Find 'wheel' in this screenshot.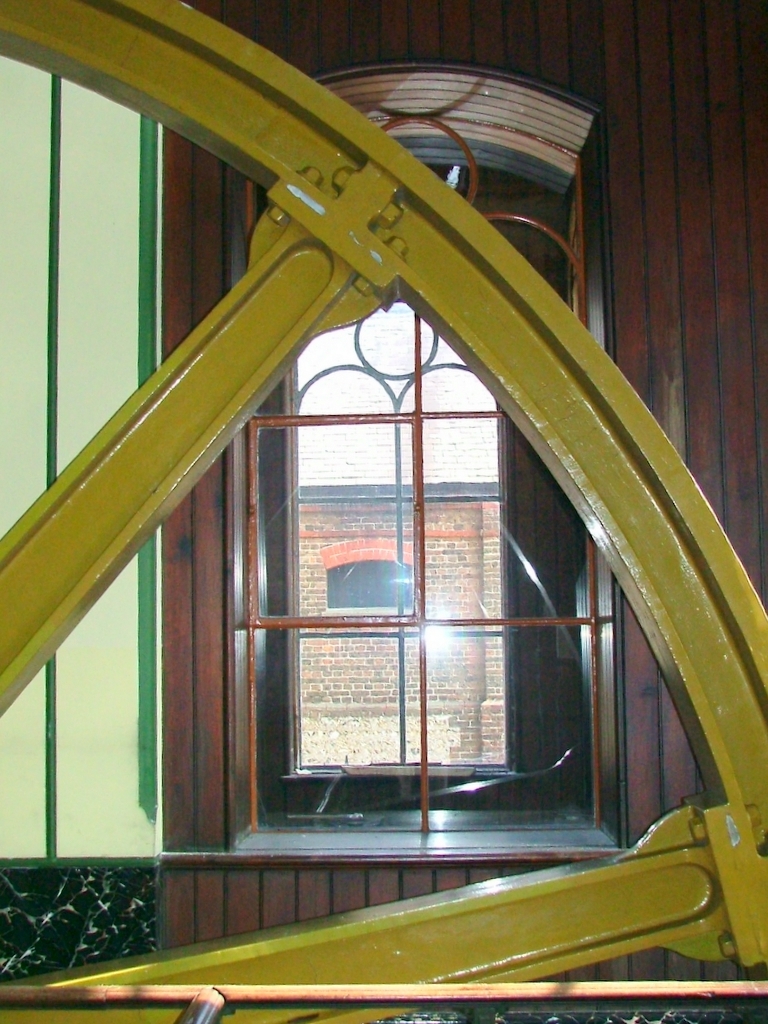
The bounding box for 'wheel' is BBox(0, 0, 767, 1023).
